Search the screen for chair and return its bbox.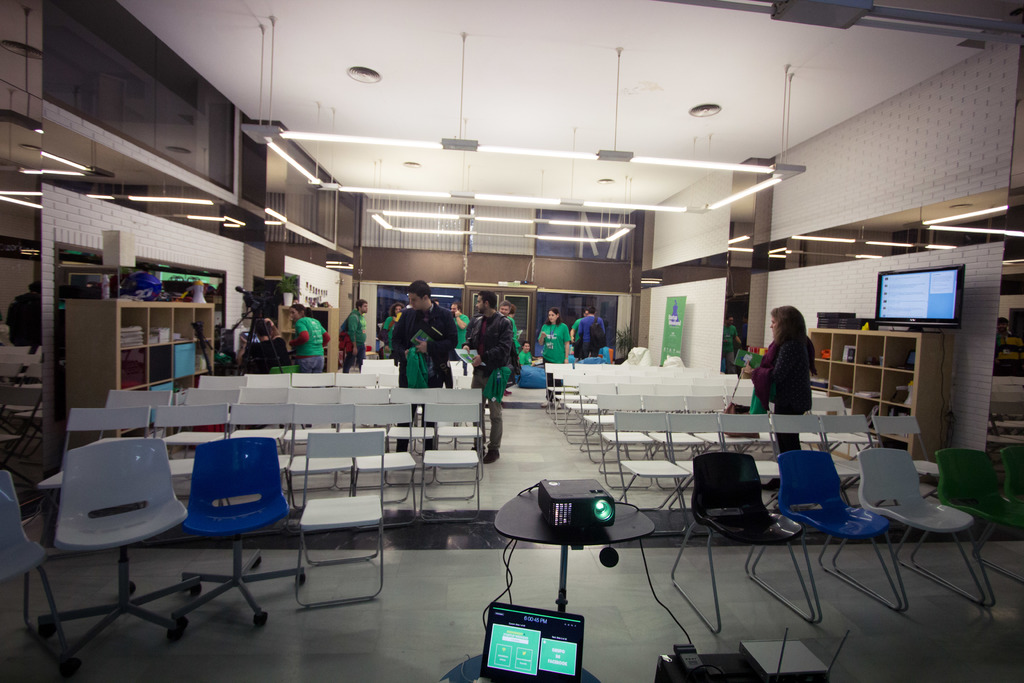
Found: box=[298, 429, 386, 606].
